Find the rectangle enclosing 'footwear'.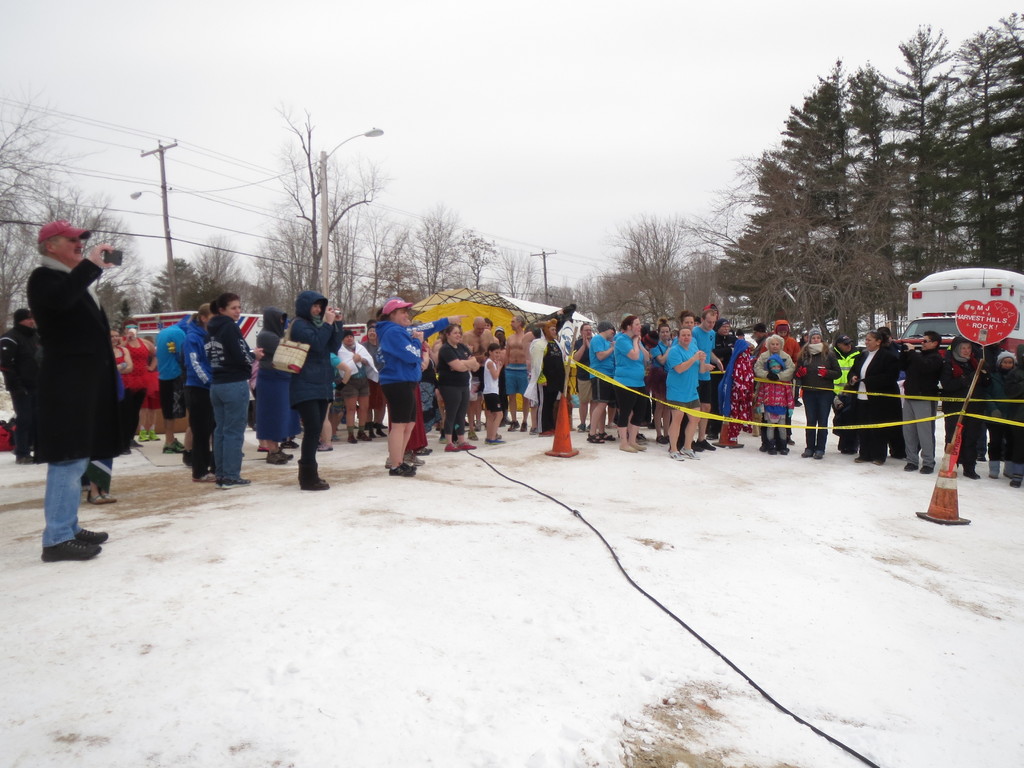
<box>148,428,161,442</box>.
